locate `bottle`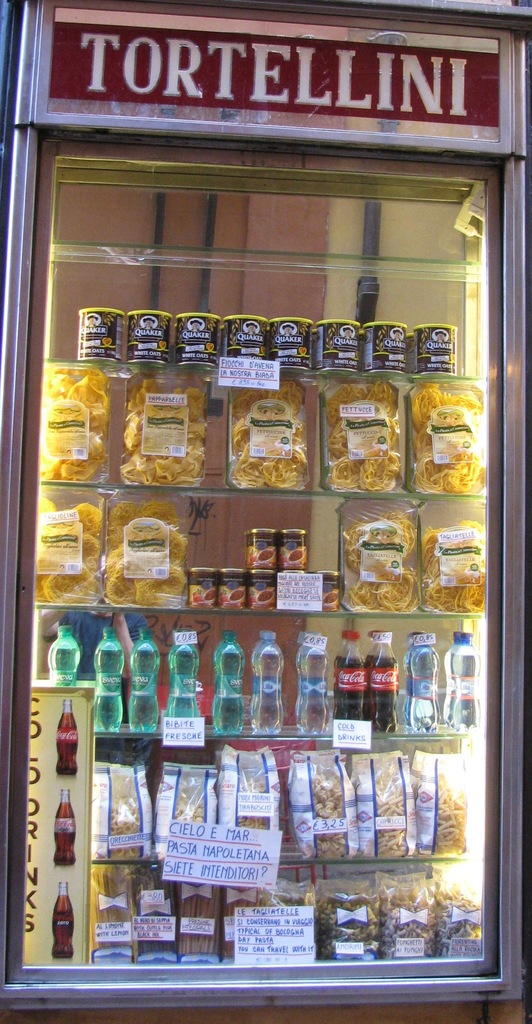
405 632 423 732
